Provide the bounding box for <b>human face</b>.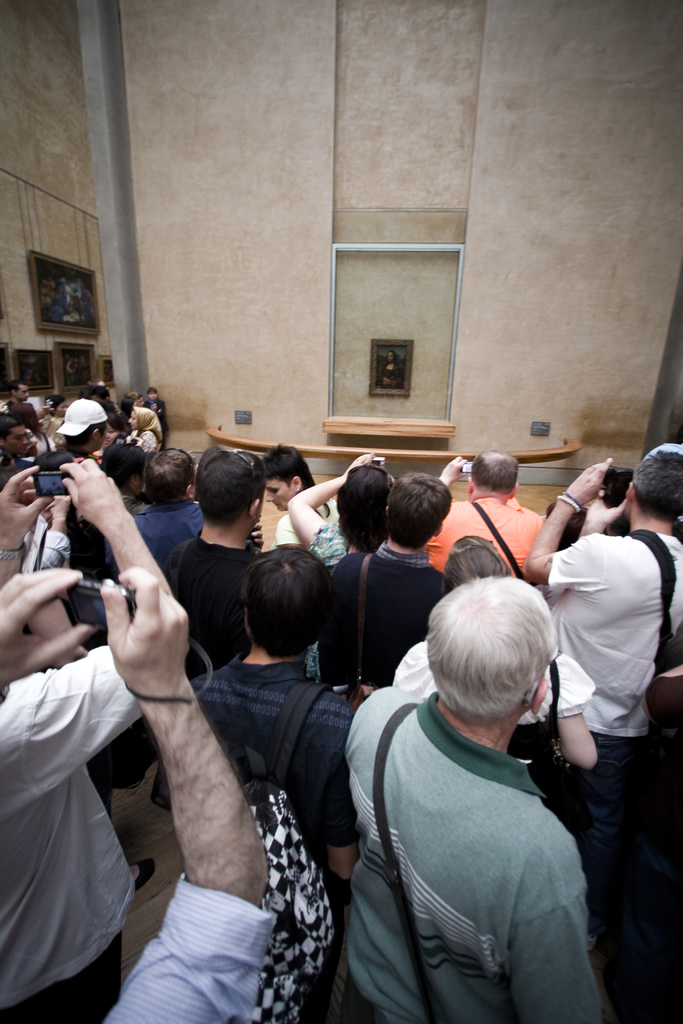
[x1=98, y1=425, x2=105, y2=451].
